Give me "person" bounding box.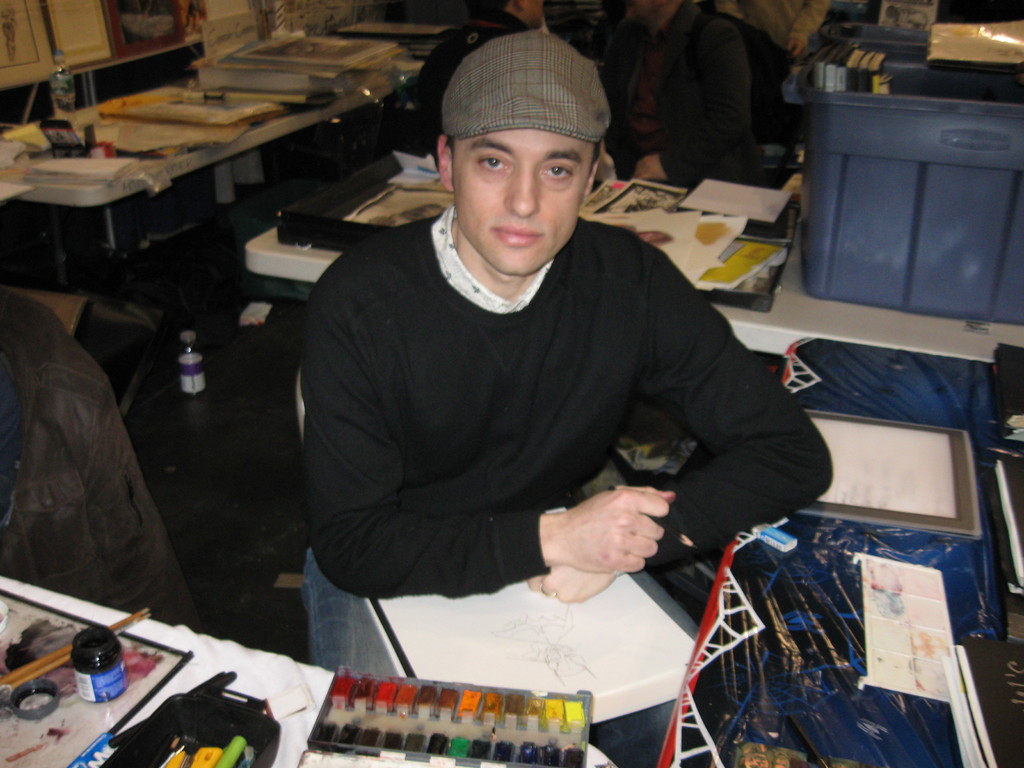
[x1=413, y1=0, x2=556, y2=172].
